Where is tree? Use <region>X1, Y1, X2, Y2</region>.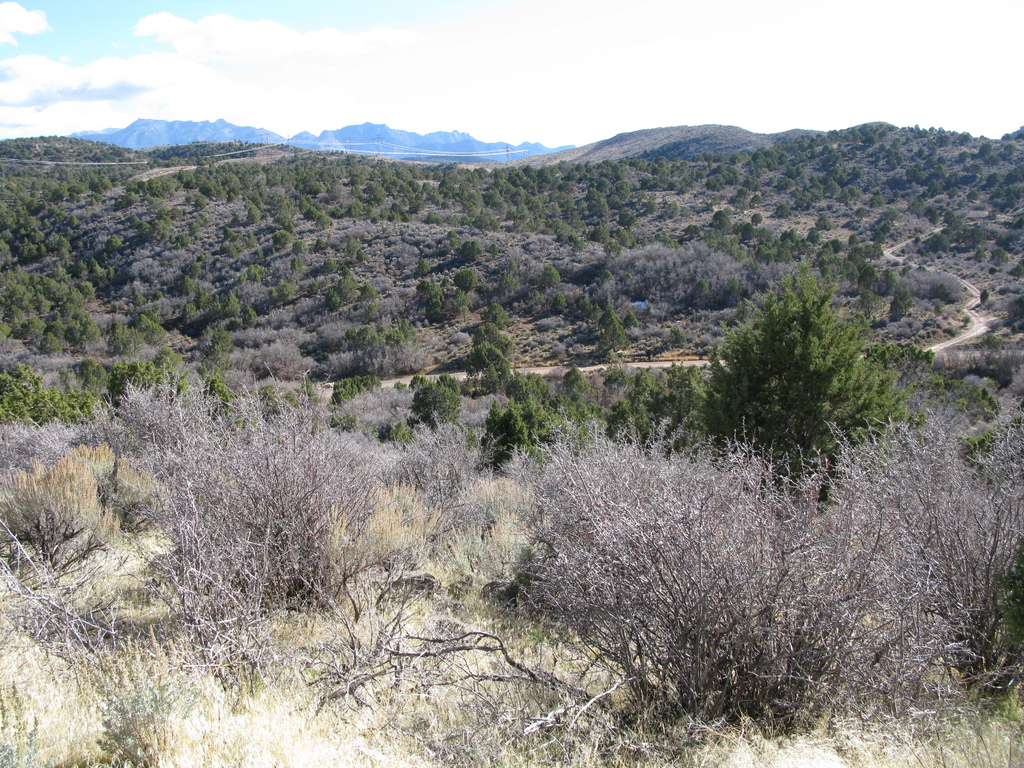
<region>739, 221, 755, 240</region>.
